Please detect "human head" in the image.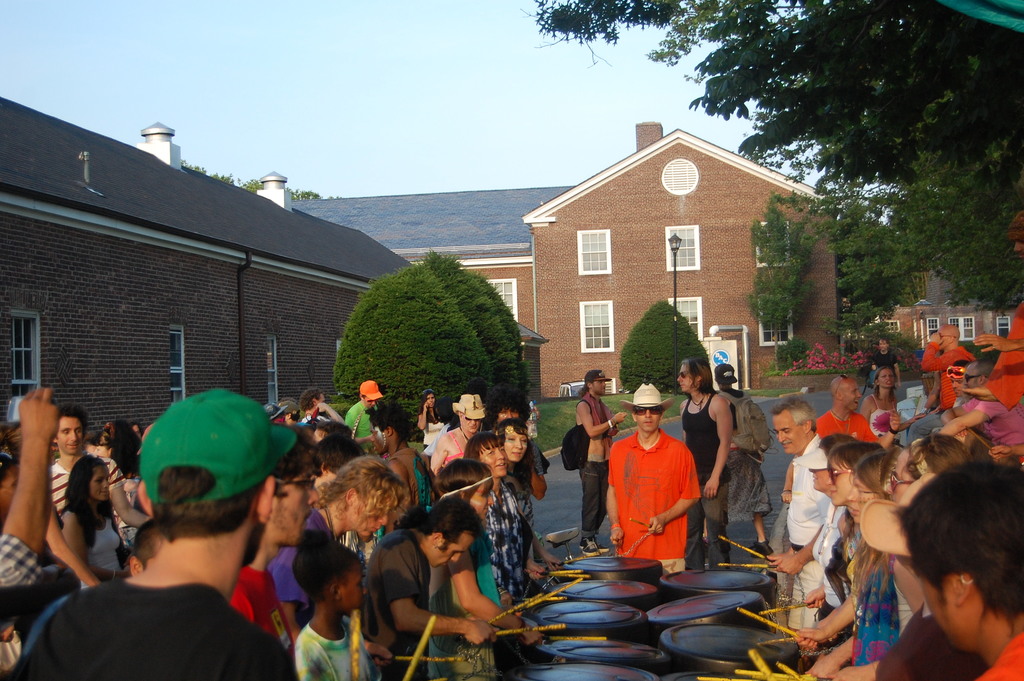
x1=362 y1=381 x2=381 y2=408.
